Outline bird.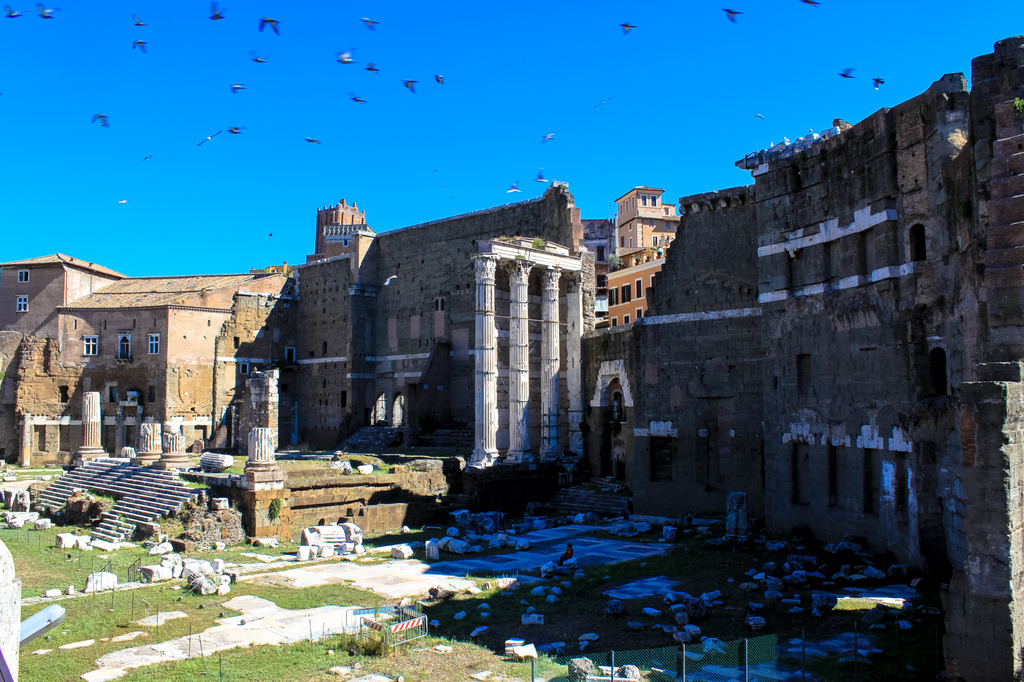
Outline: 619, 20, 637, 35.
